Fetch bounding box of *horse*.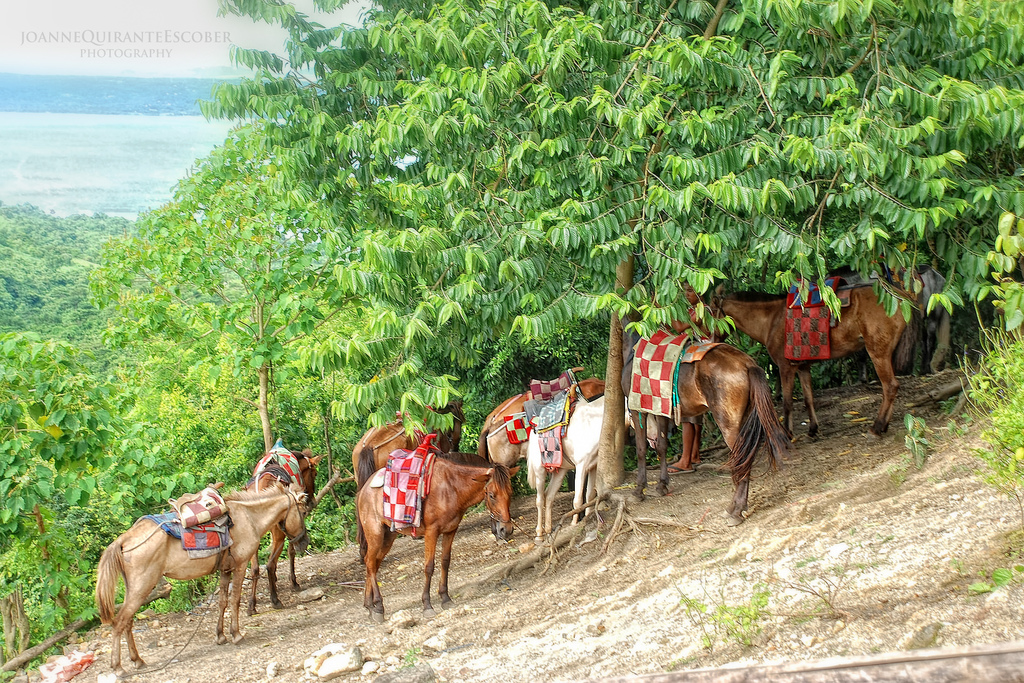
Bbox: detection(90, 481, 307, 682).
